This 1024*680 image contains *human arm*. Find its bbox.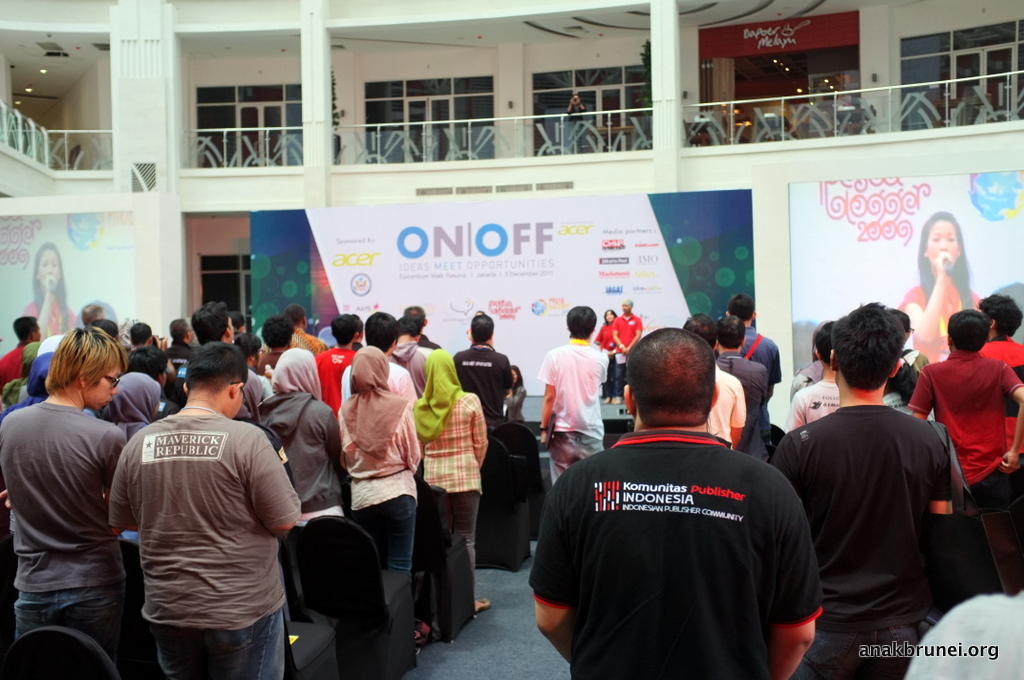
bbox=[784, 391, 807, 431].
